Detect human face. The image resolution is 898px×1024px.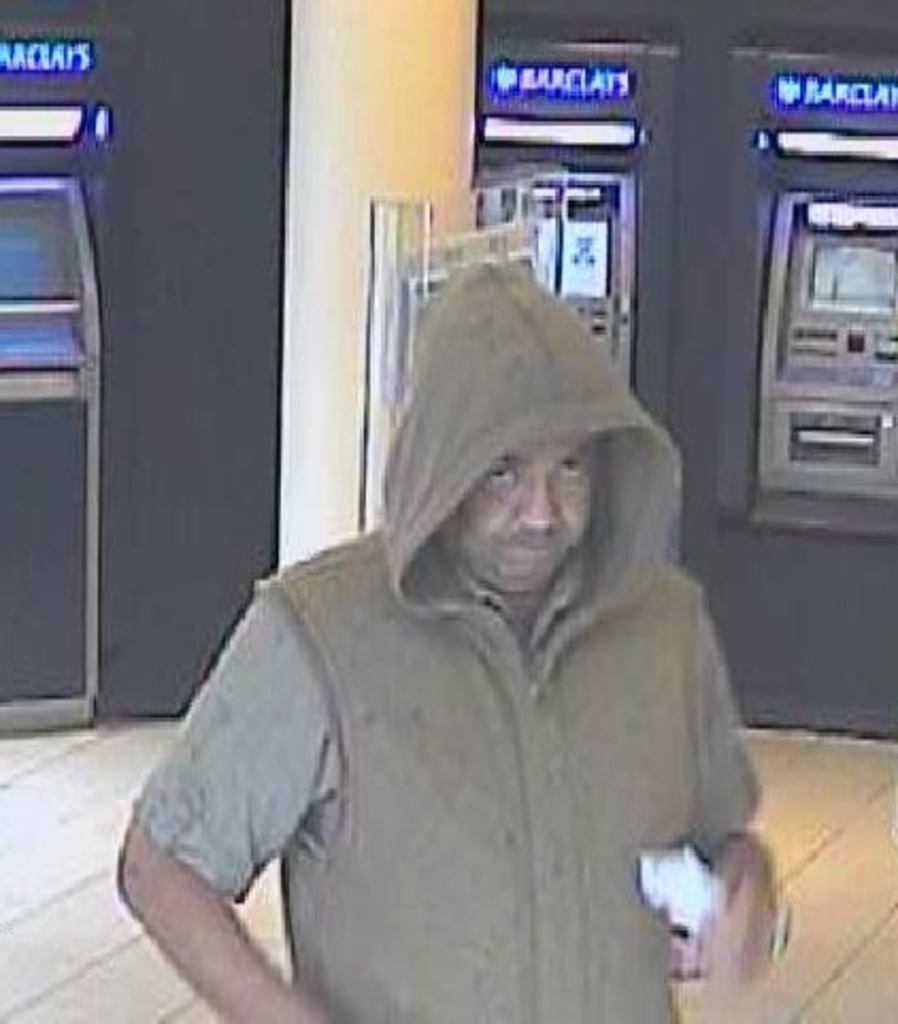
455, 434, 592, 596.
